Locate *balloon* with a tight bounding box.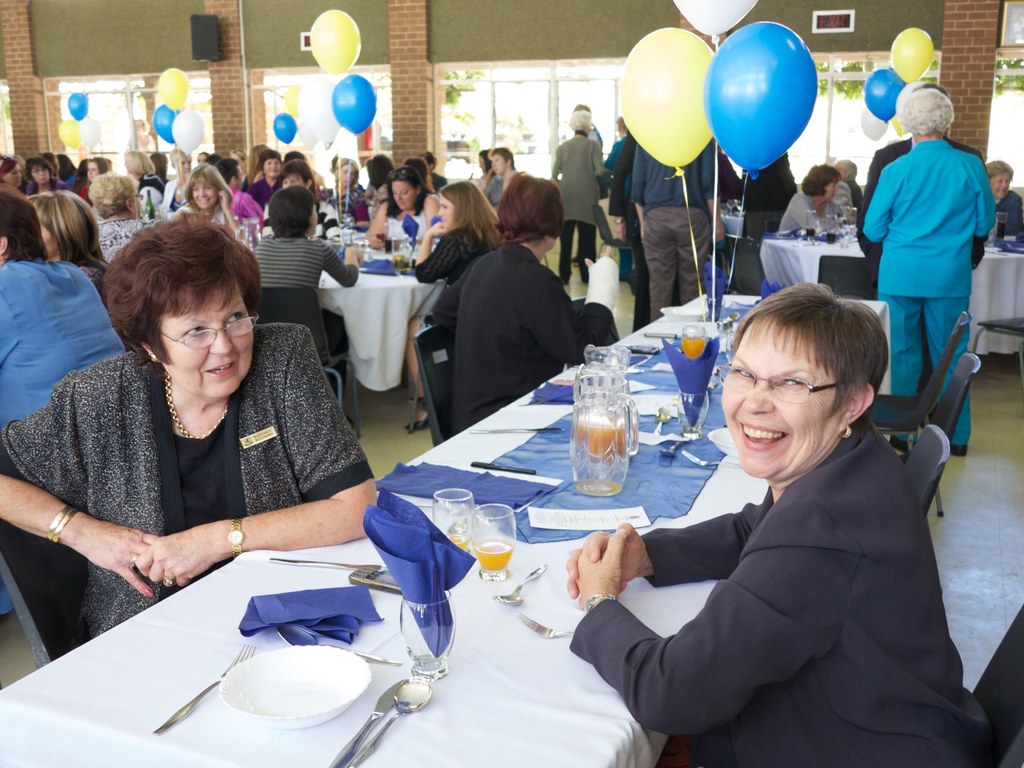
l=171, t=109, r=205, b=153.
